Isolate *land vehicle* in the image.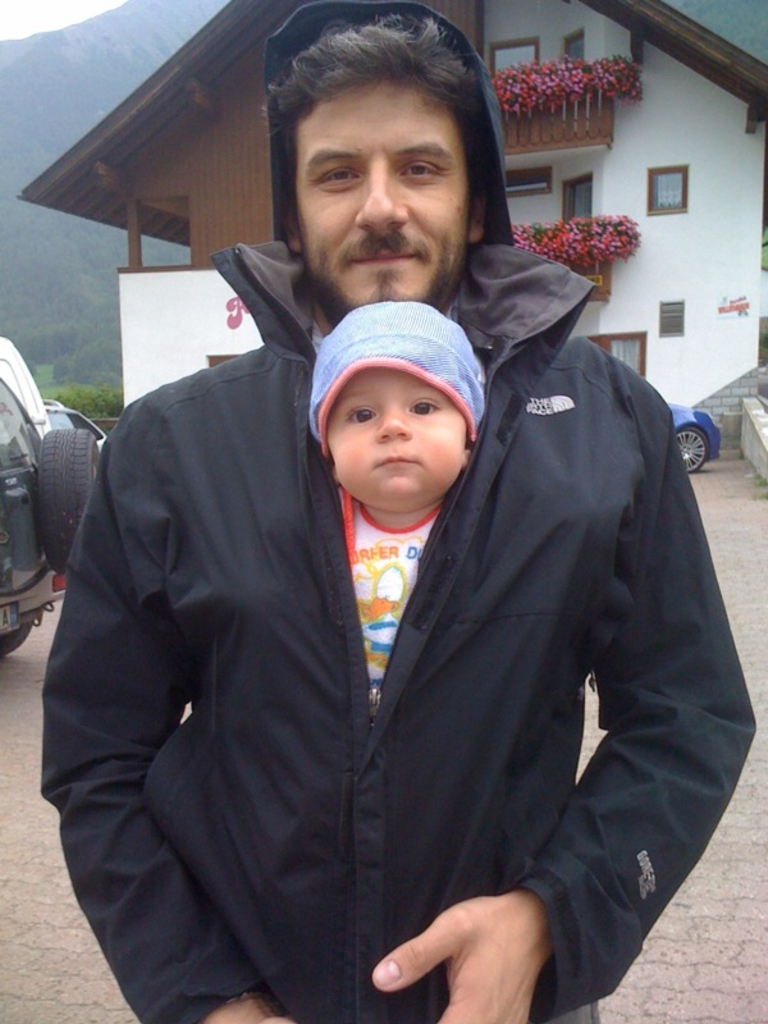
Isolated region: (0,332,51,439).
